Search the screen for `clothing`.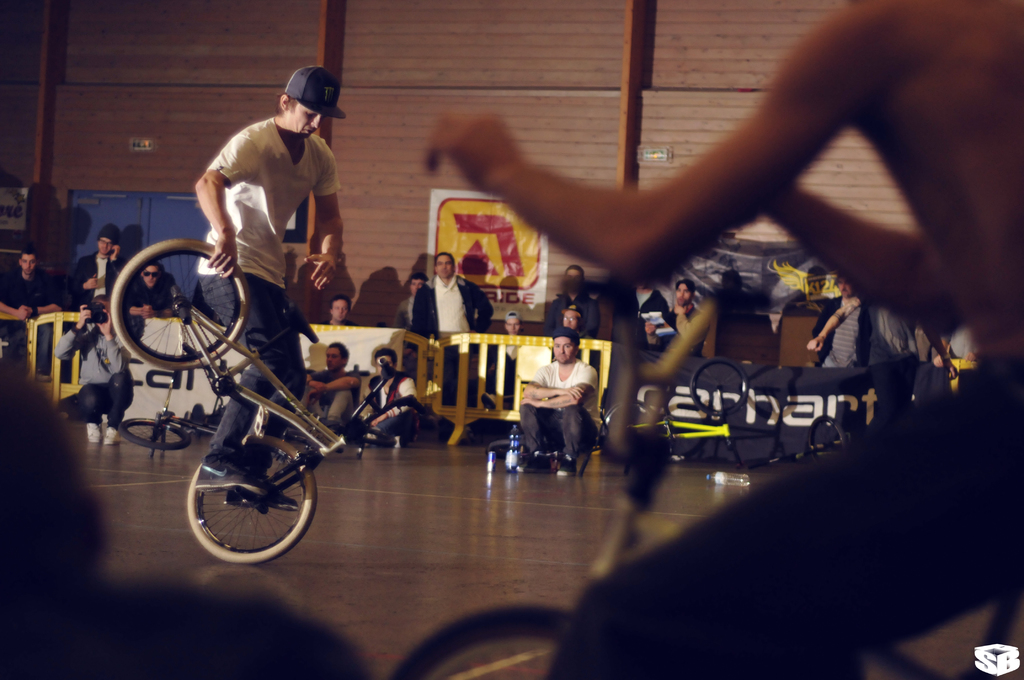
Found at rect(545, 291, 598, 334).
